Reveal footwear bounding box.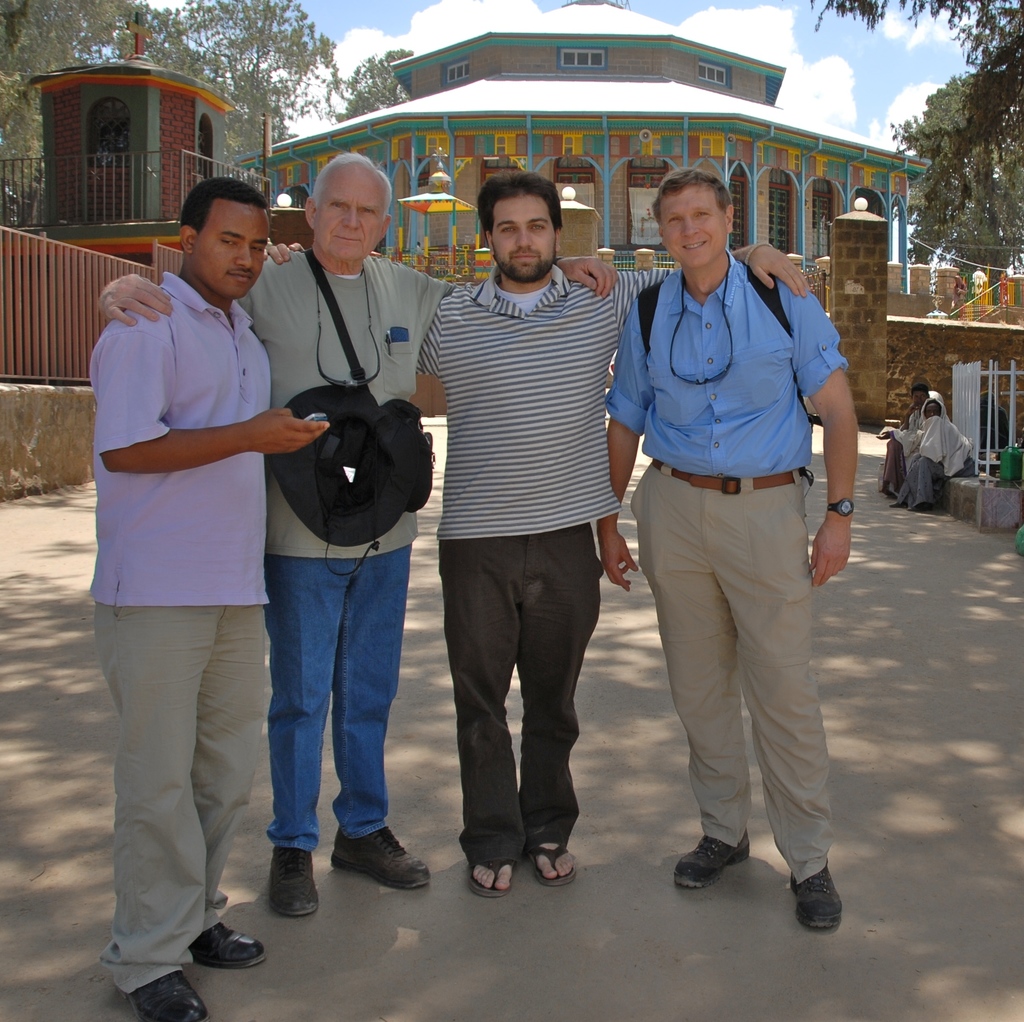
Revealed: bbox=(268, 846, 318, 917).
